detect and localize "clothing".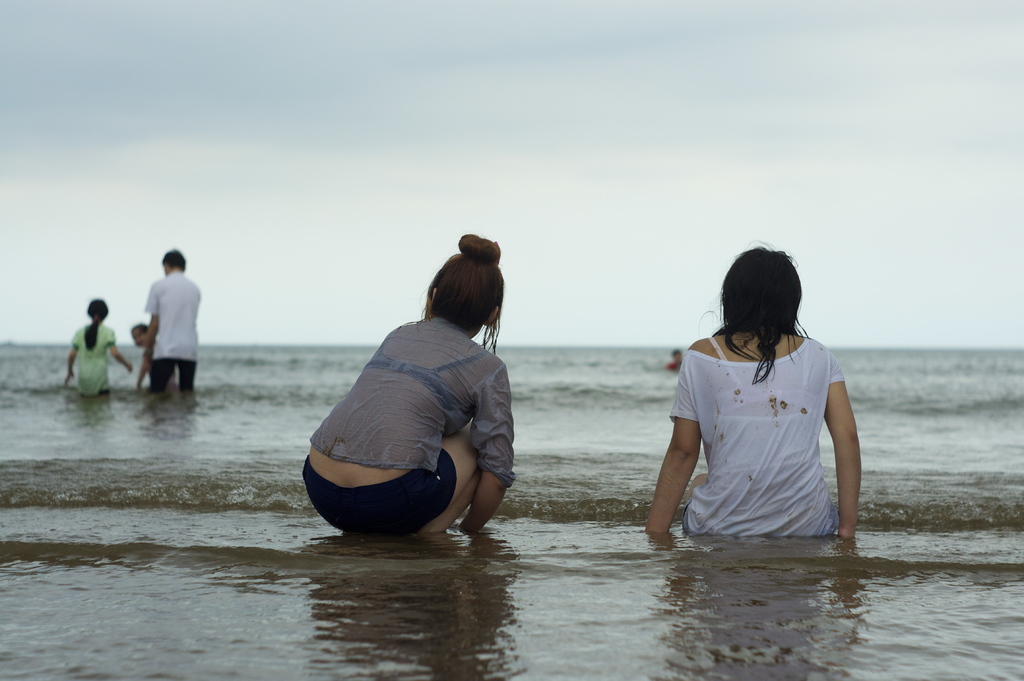
Localized at detection(71, 314, 115, 389).
